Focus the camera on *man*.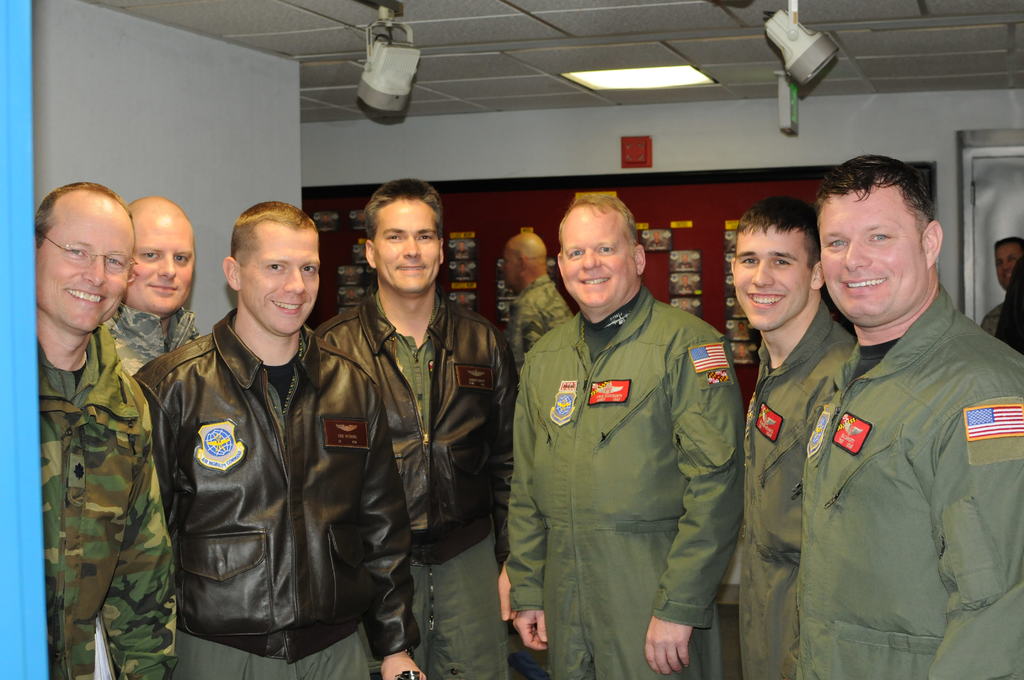
Focus region: (107, 193, 219, 374).
